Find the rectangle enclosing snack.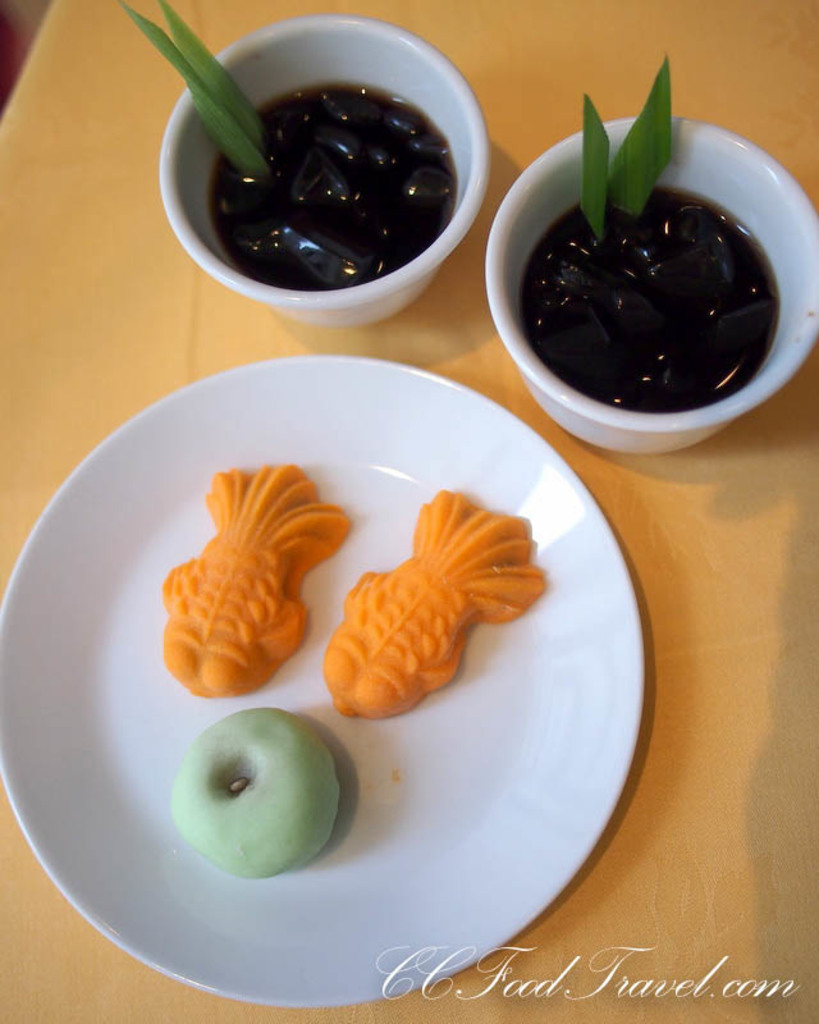
l=161, t=457, r=354, b=701.
